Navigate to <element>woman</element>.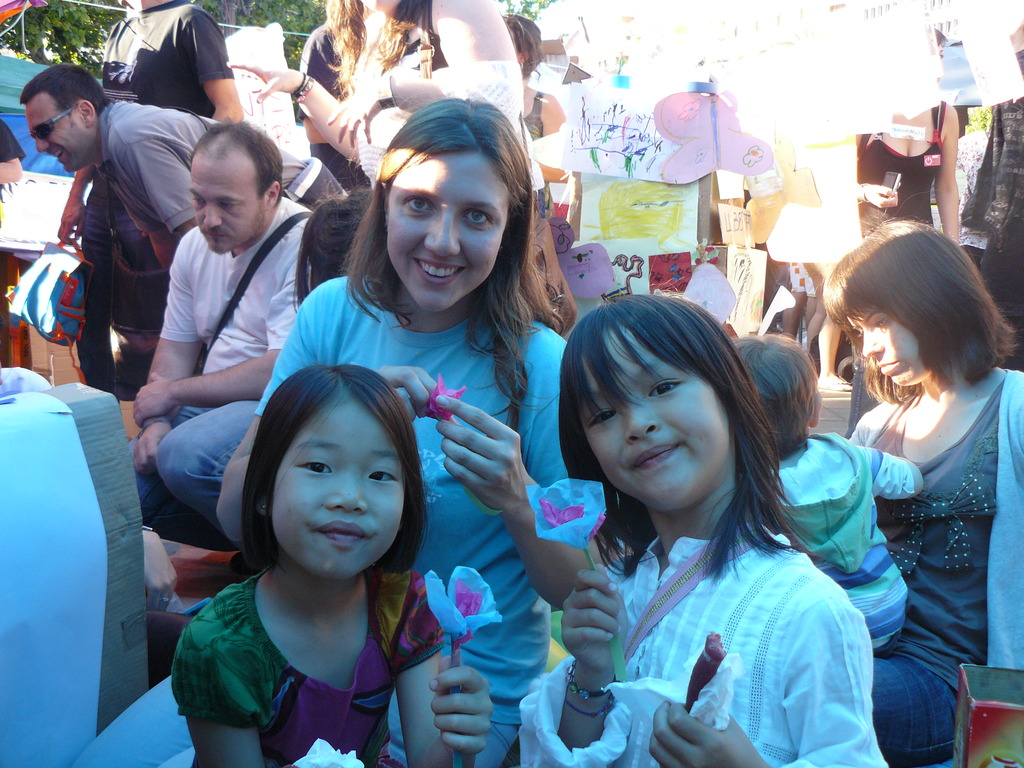
Navigation target: {"x1": 221, "y1": 0, "x2": 562, "y2": 346}.
